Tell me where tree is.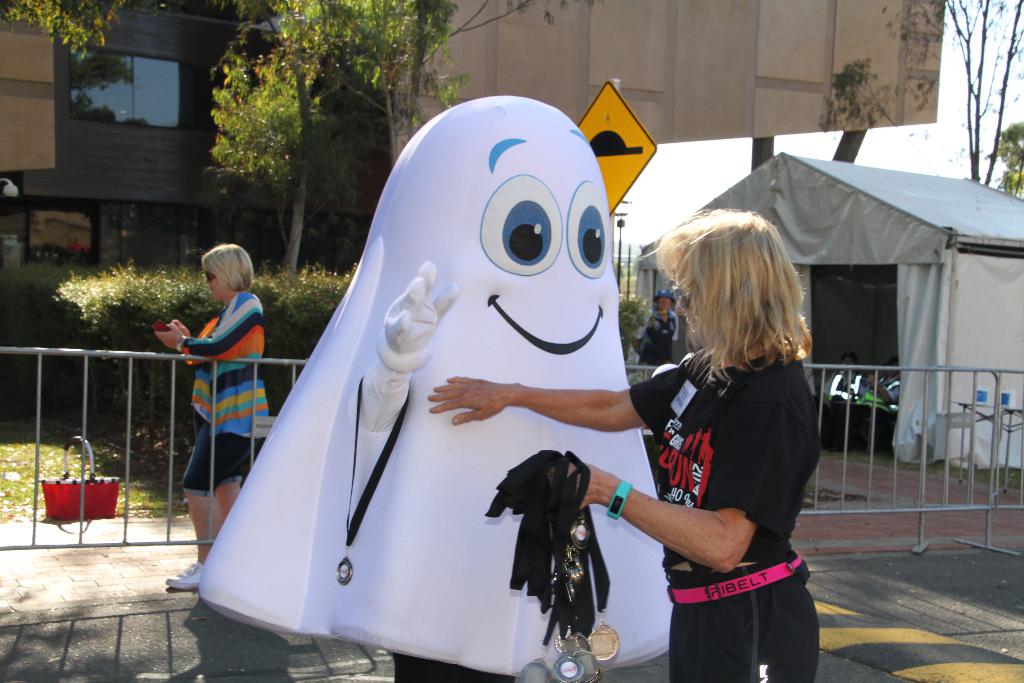
tree is at select_region(996, 122, 1023, 202).
